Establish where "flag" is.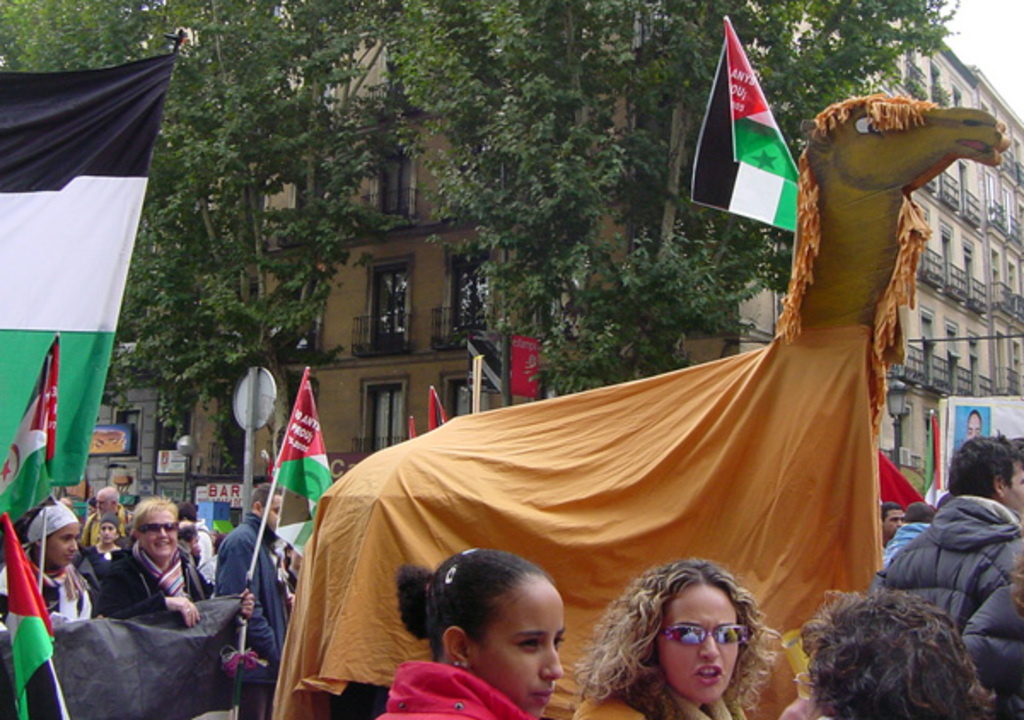
Established at bbox(404, 413, 416, 442).
